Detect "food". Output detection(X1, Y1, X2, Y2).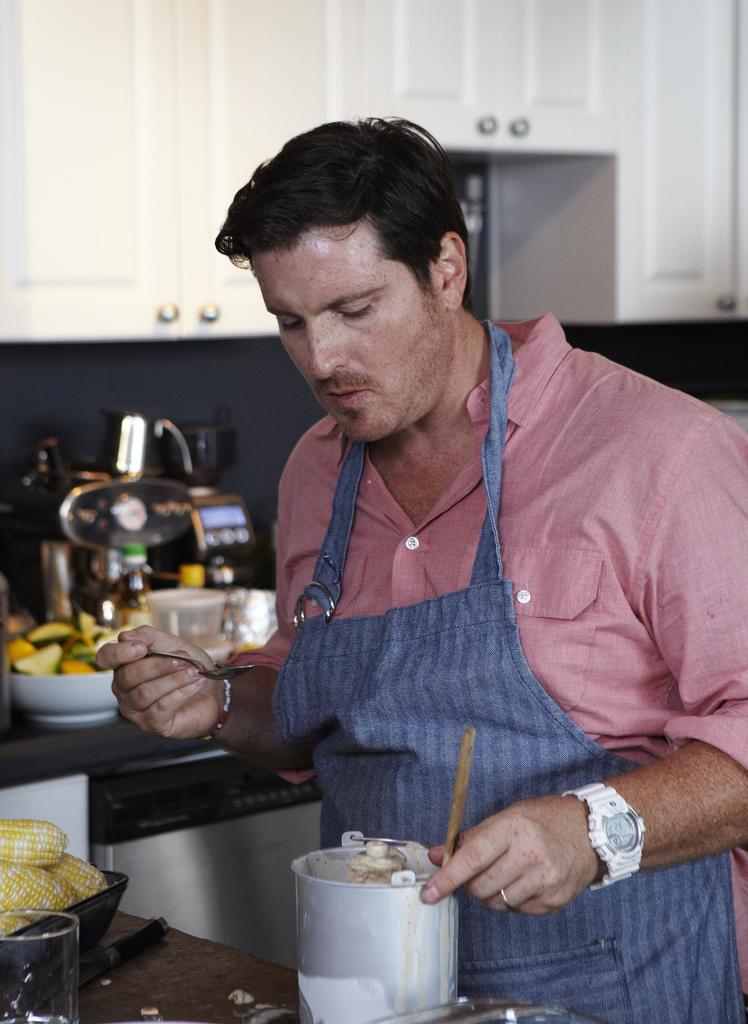
detection(0, 858, 82, 920).
